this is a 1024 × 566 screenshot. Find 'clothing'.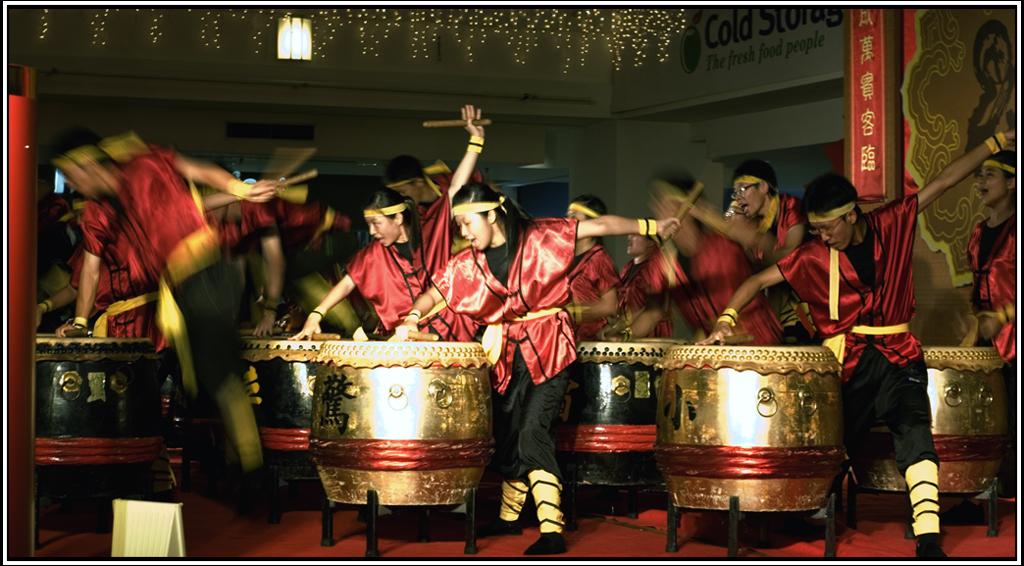
Bounding box: <box>639,231,785,346</box>.
